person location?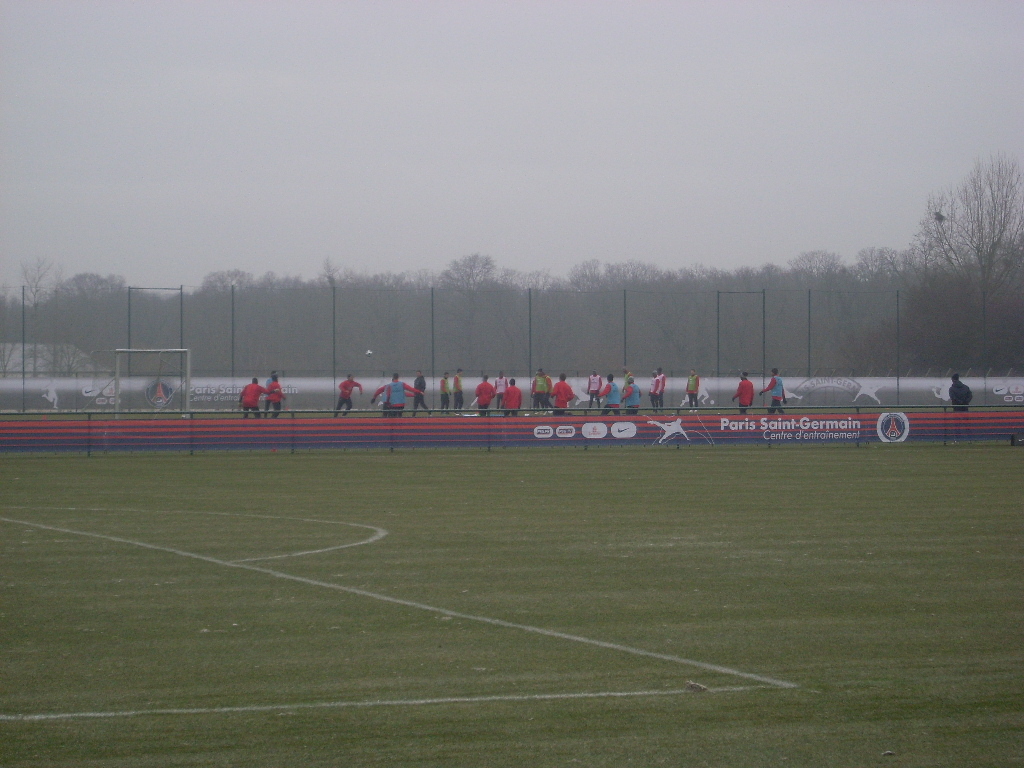
bbox=(619, 367, 634, 389)
